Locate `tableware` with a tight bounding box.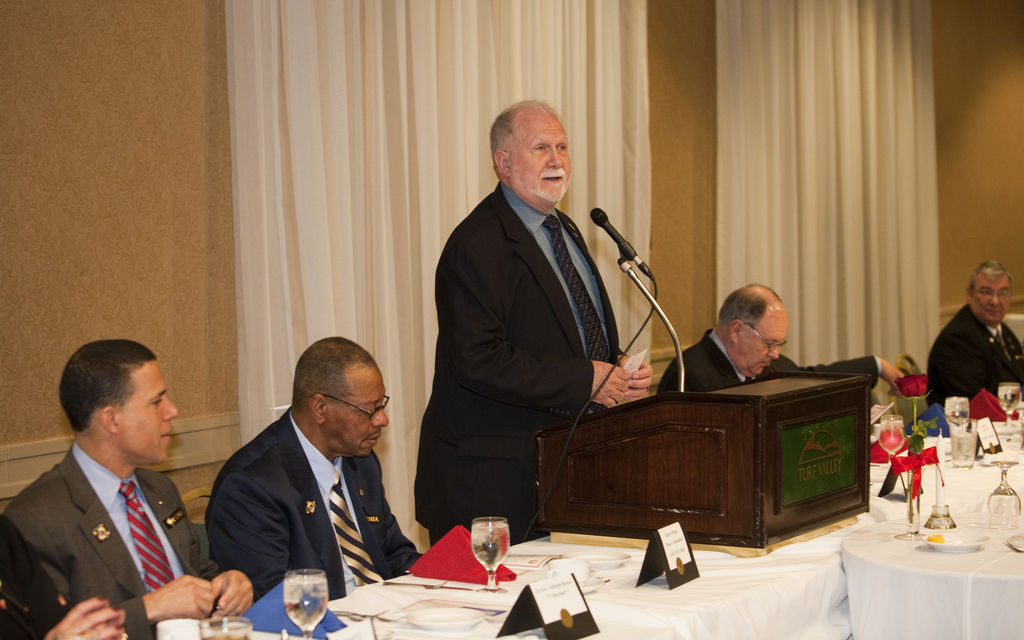
<box>950,419,980,468</box>.
